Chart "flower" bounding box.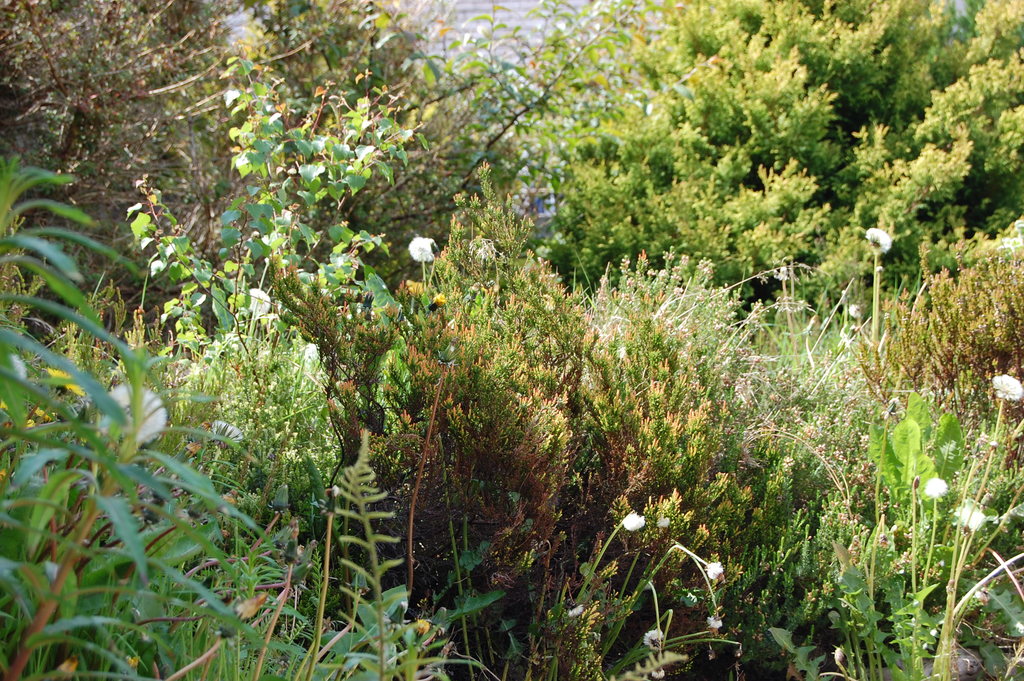
Charted: 963:508:988:533.
